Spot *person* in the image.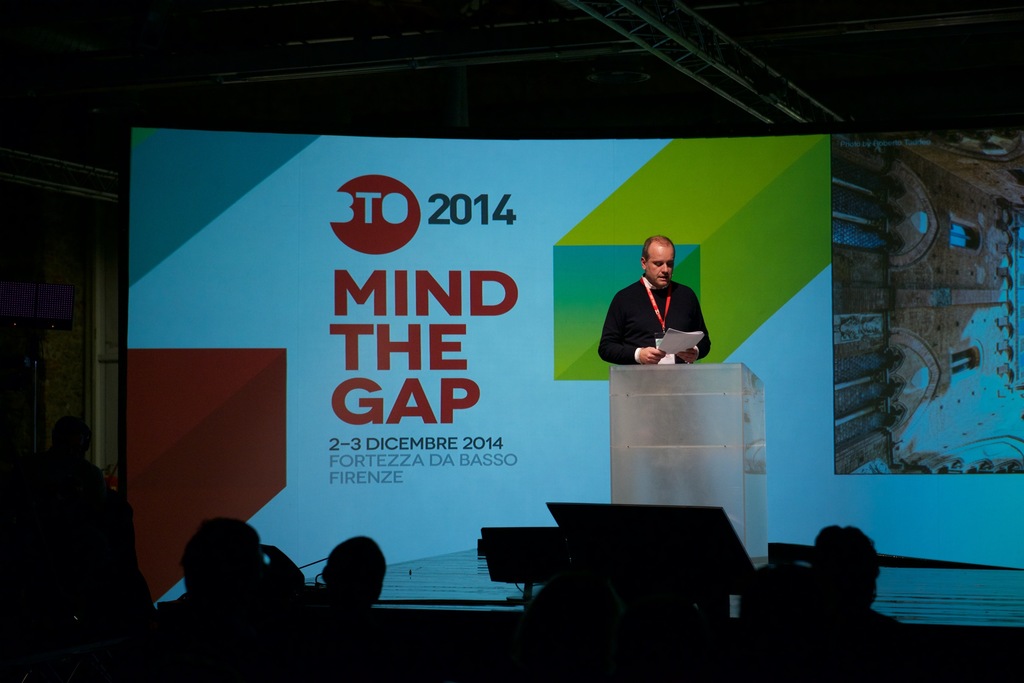
*person* found at [x1=593, y1=234, x2=712, y2=365].
